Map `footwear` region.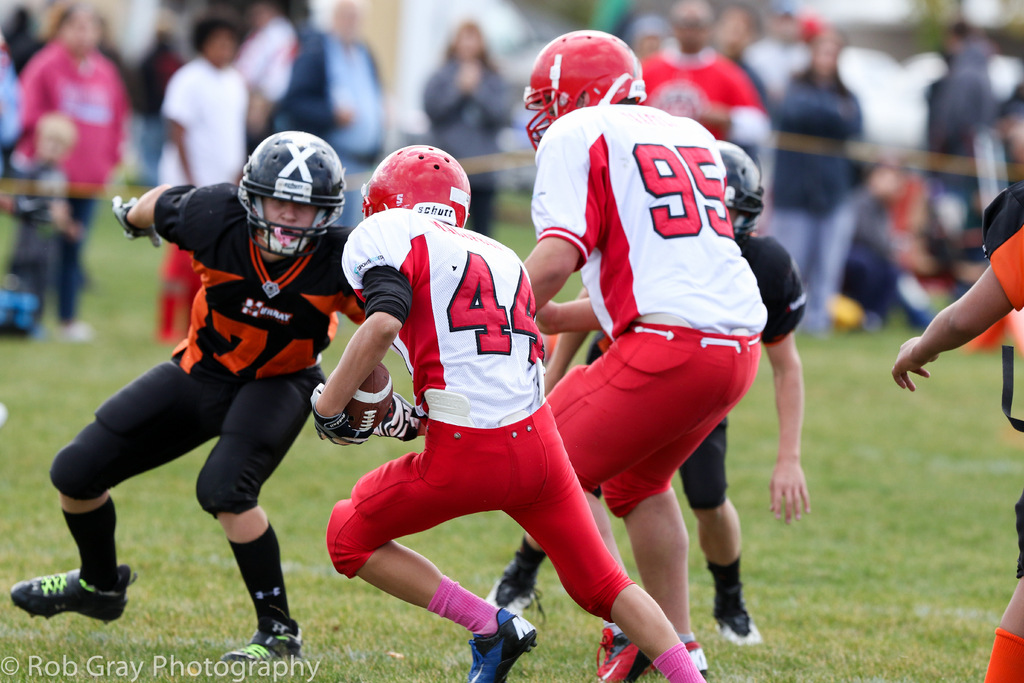
Mapped to x1=461, y1=601, x2=539, y2=682.
